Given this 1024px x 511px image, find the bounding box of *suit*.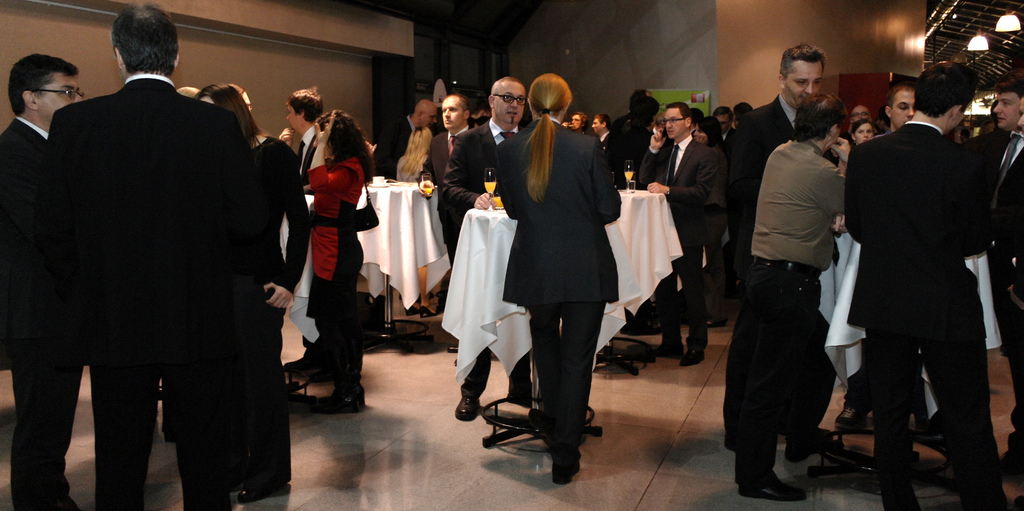
[x1=295, y1=123, x2=314, y2=187].
